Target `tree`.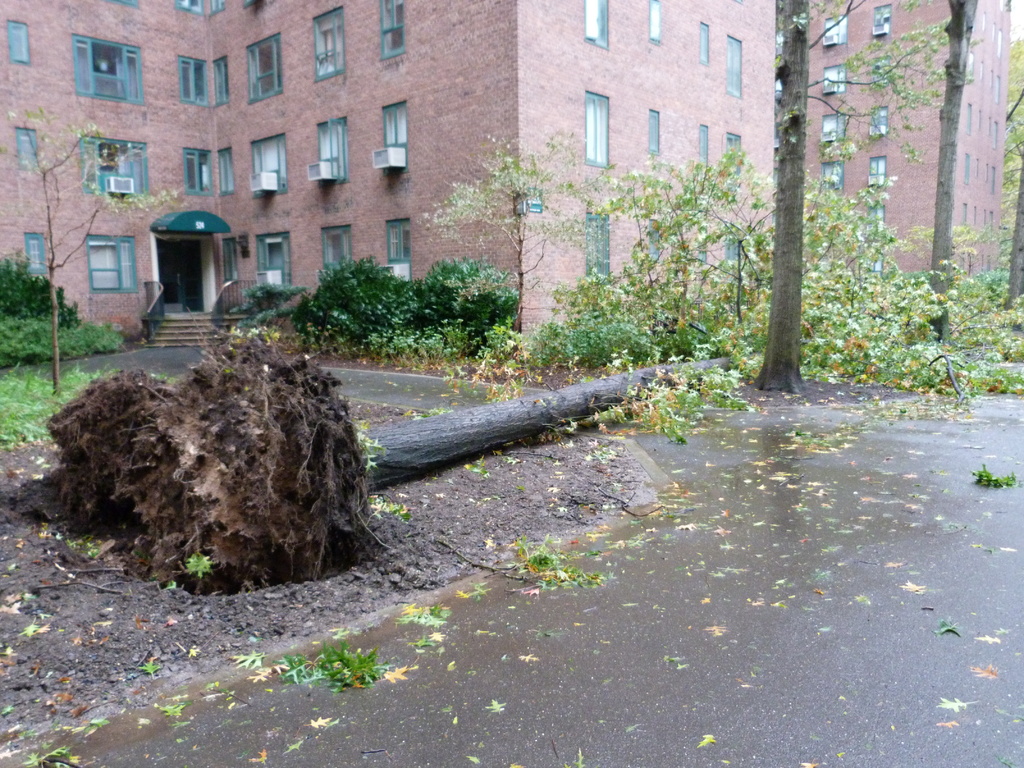
Target region: (24, 106, 209, 404).
